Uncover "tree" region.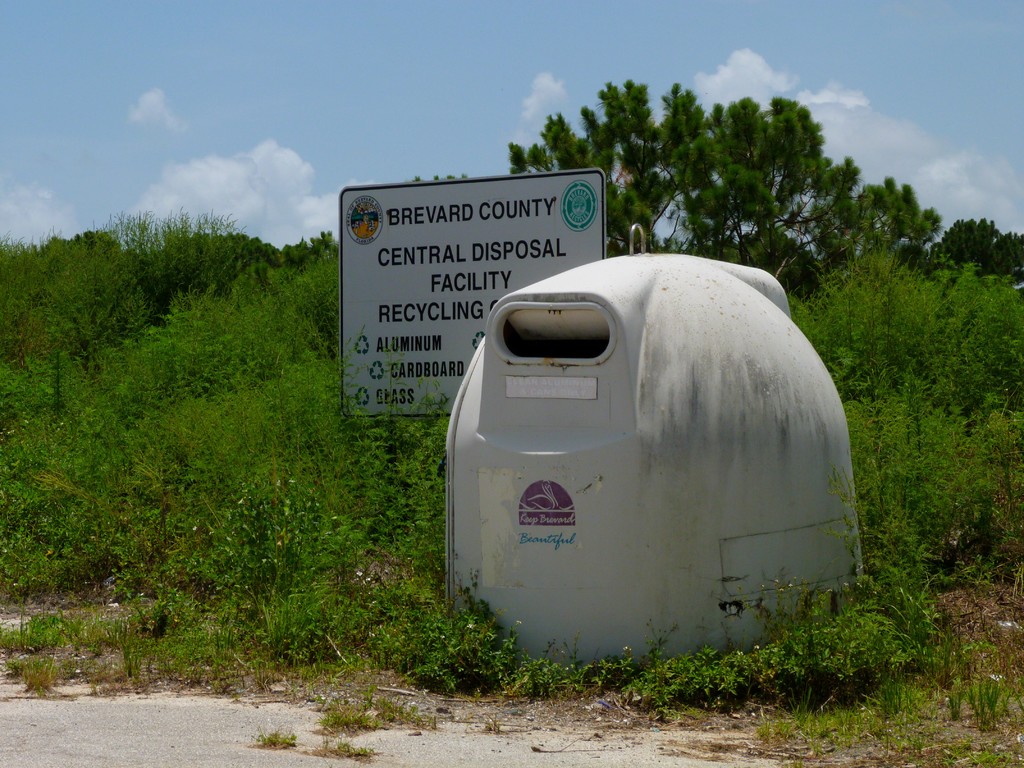
Uncovered: rect(662, 92, 858, 289).
